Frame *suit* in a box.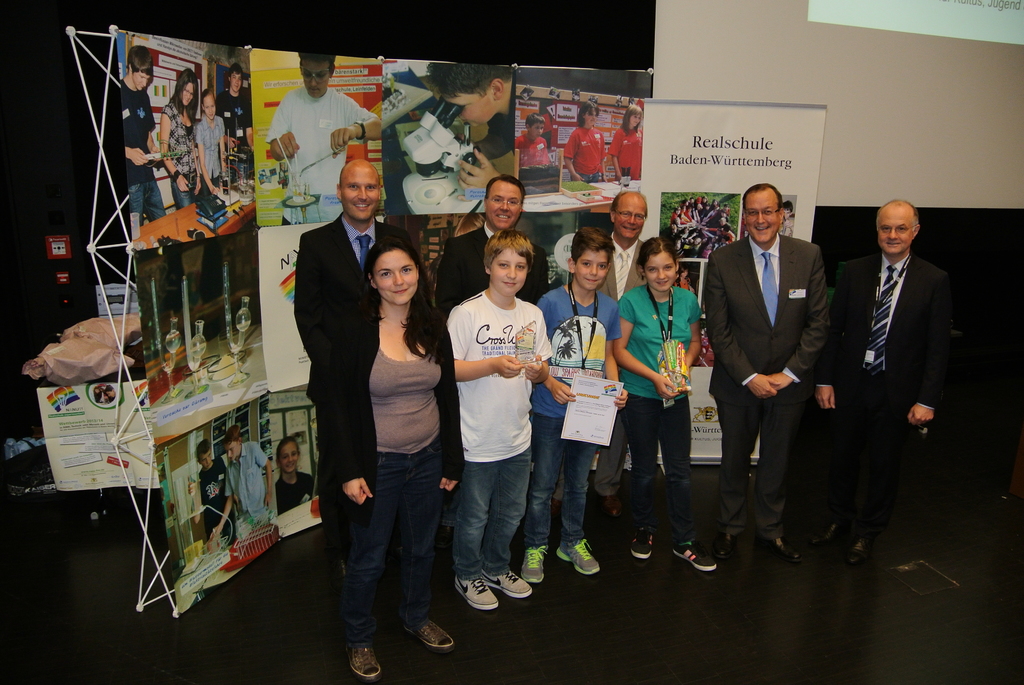
<box>292,212,420,422</box>.
